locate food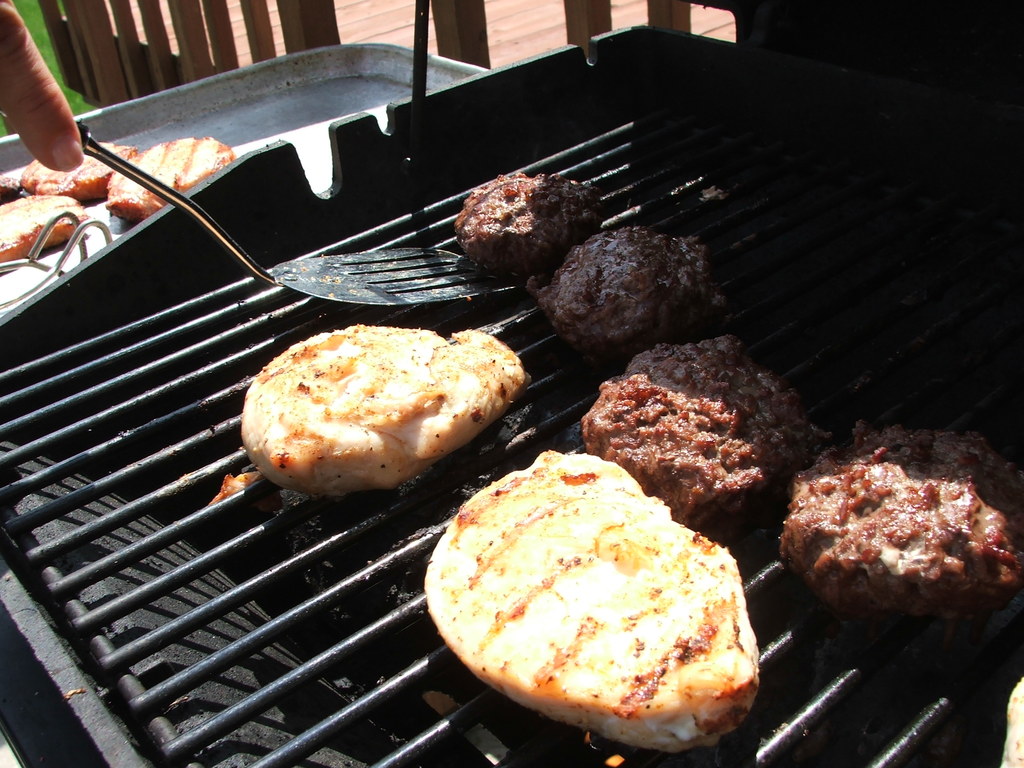
{"x1": 17, "y1": 140, "x2": 134, "y2": 198}
